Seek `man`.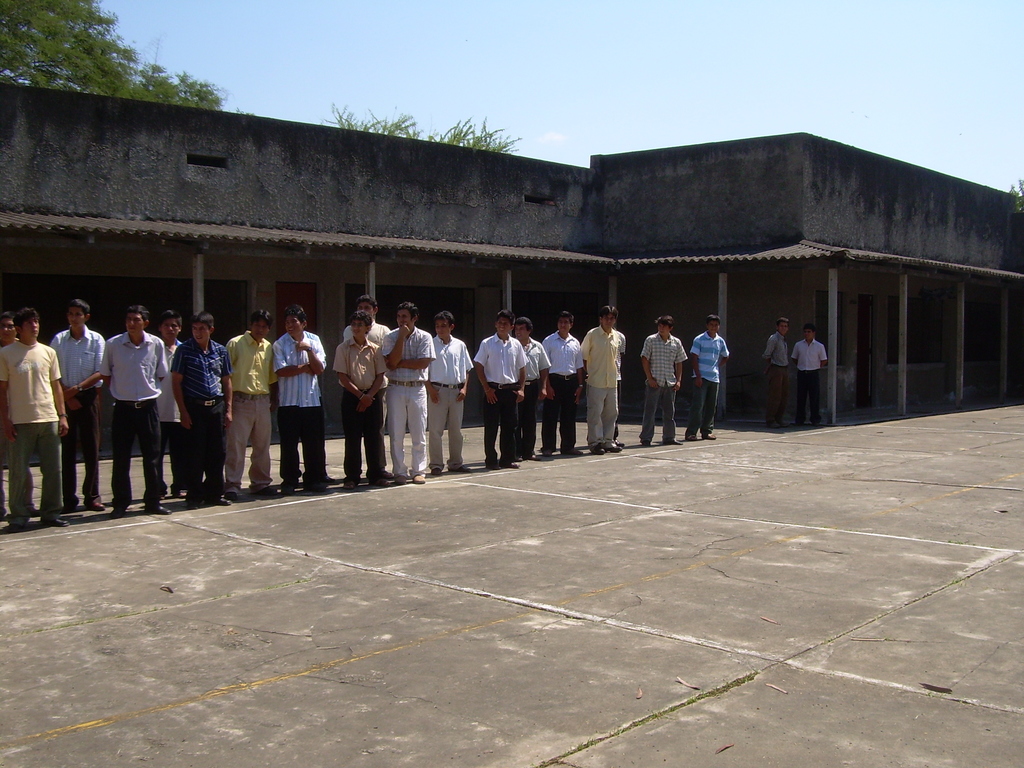
bbox=[0, 309, 68, 527].
